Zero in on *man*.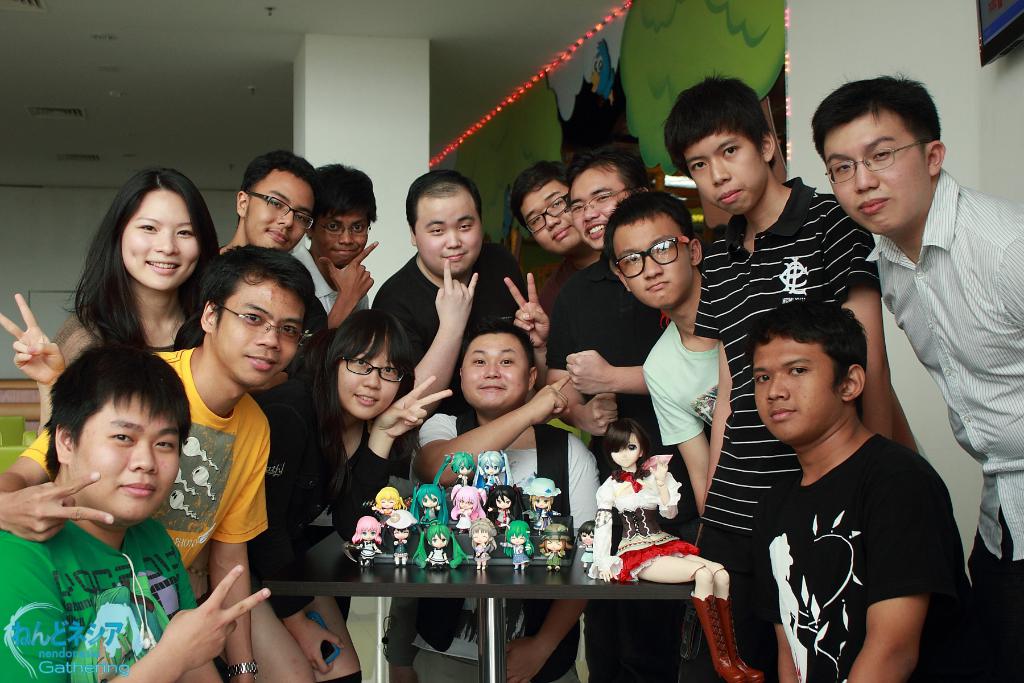
Zeroed in: 381, 324, 601, 682.
